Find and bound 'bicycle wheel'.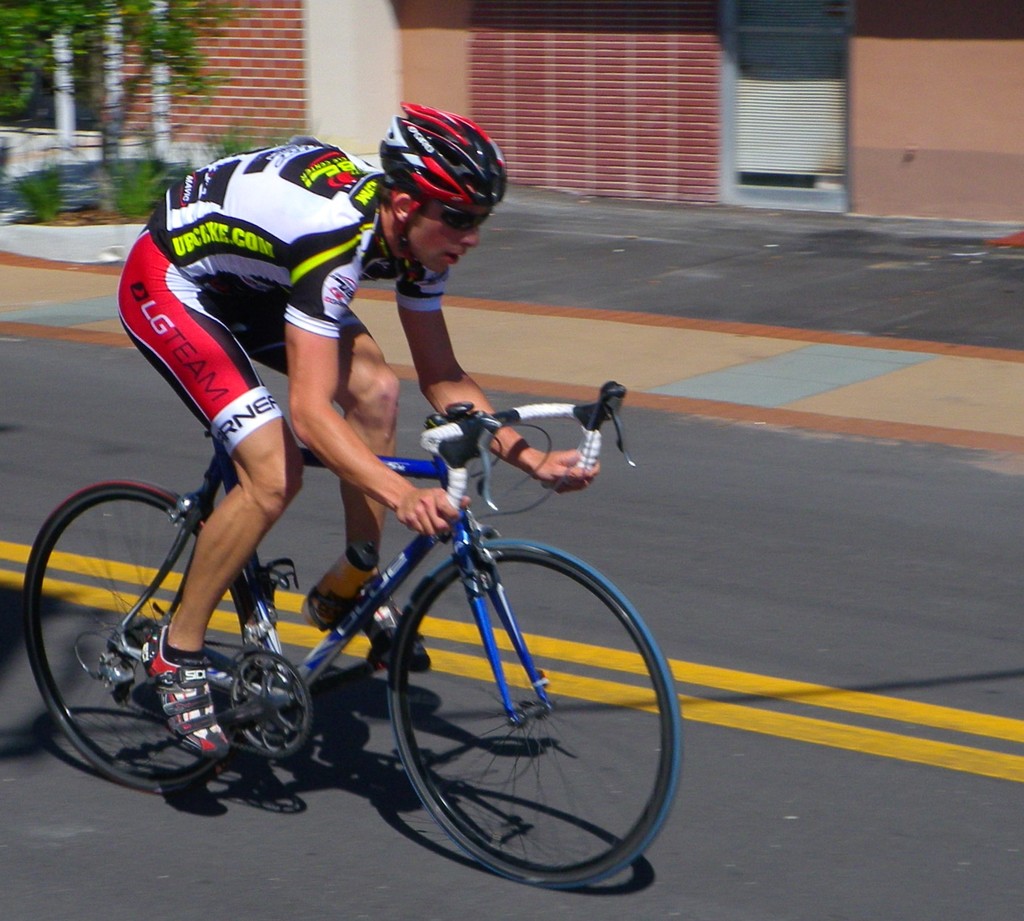
Bound: [383,547,696,894].
